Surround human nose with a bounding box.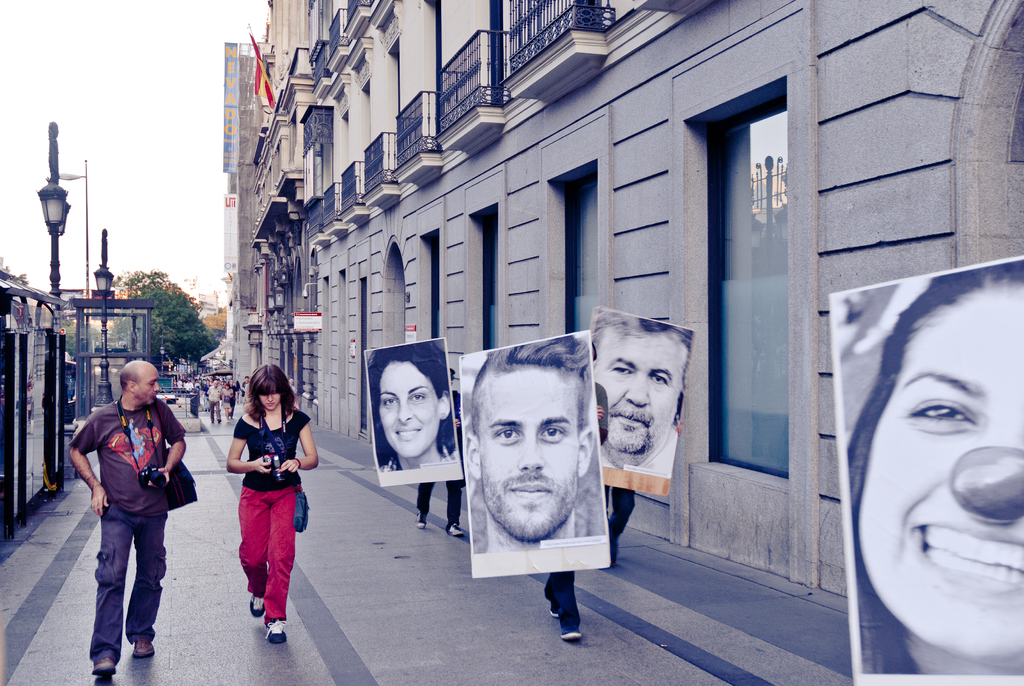
<box>948,436,1016,526</box>.
